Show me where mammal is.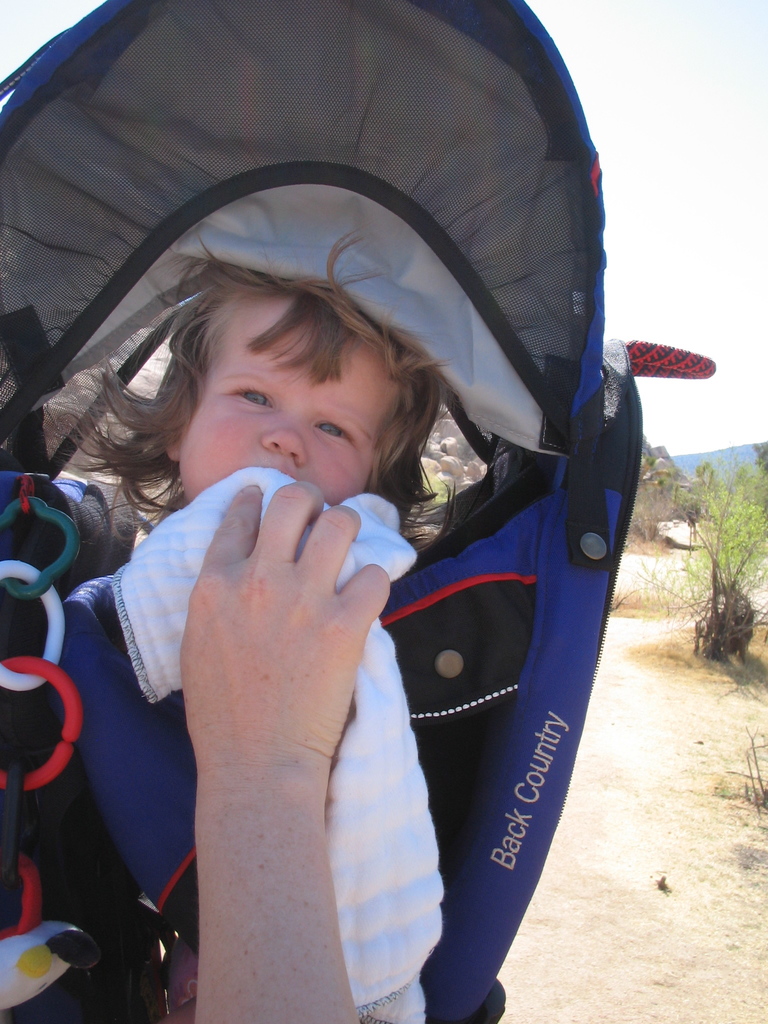
mammal is at (left=0, top=186, right=450, bottom=1023).
